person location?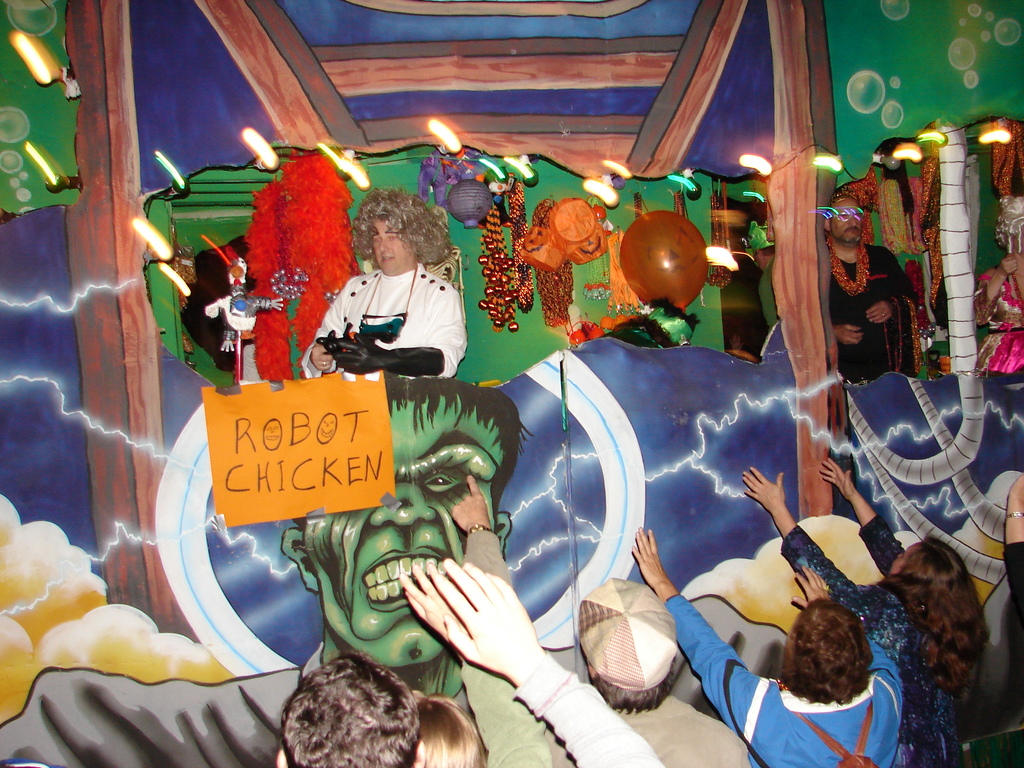
bbox=(317, 198, 460, 406)
